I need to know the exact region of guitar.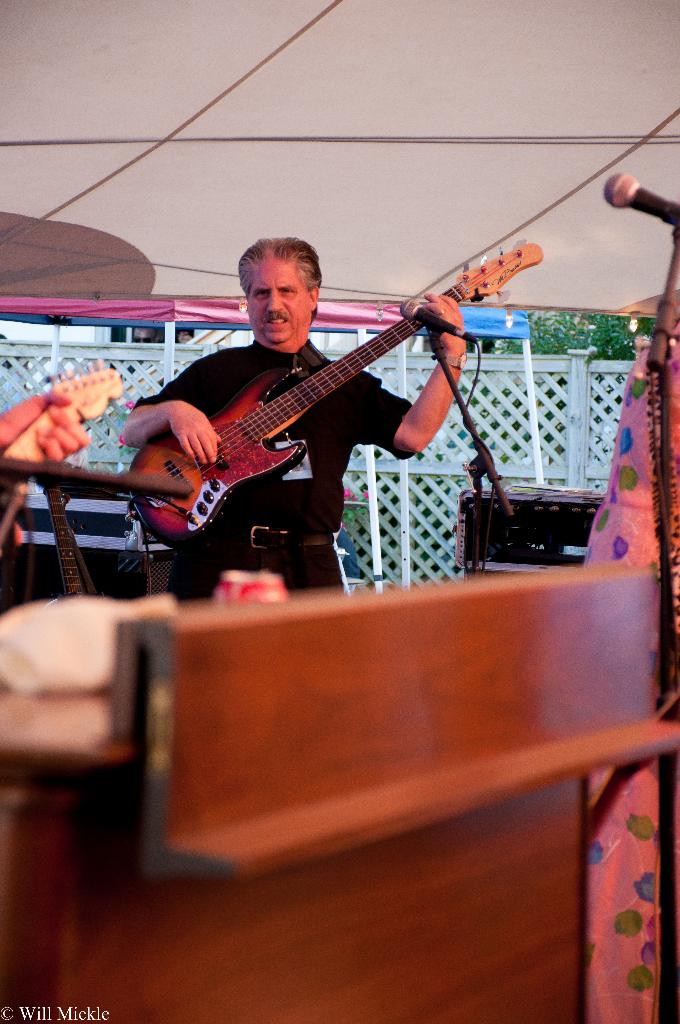
Region: <bbox>118, 236, 547, 557</bbox>.
